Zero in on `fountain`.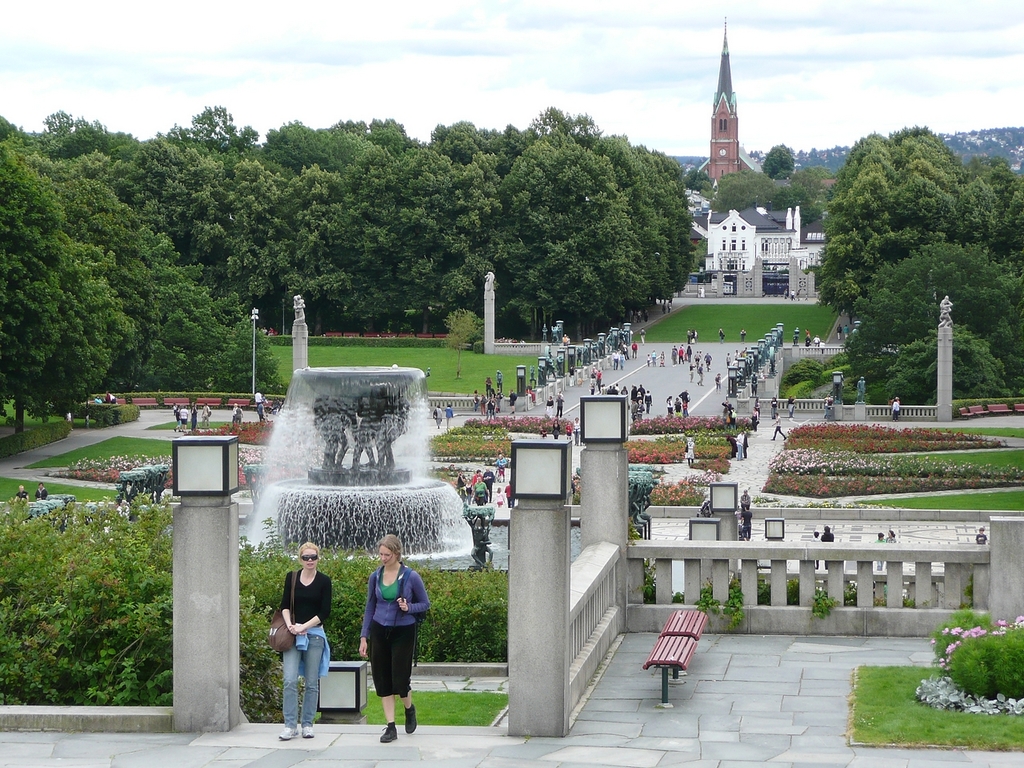
Zeroed in: [left=238, top=368, right=490, bottom=576].
